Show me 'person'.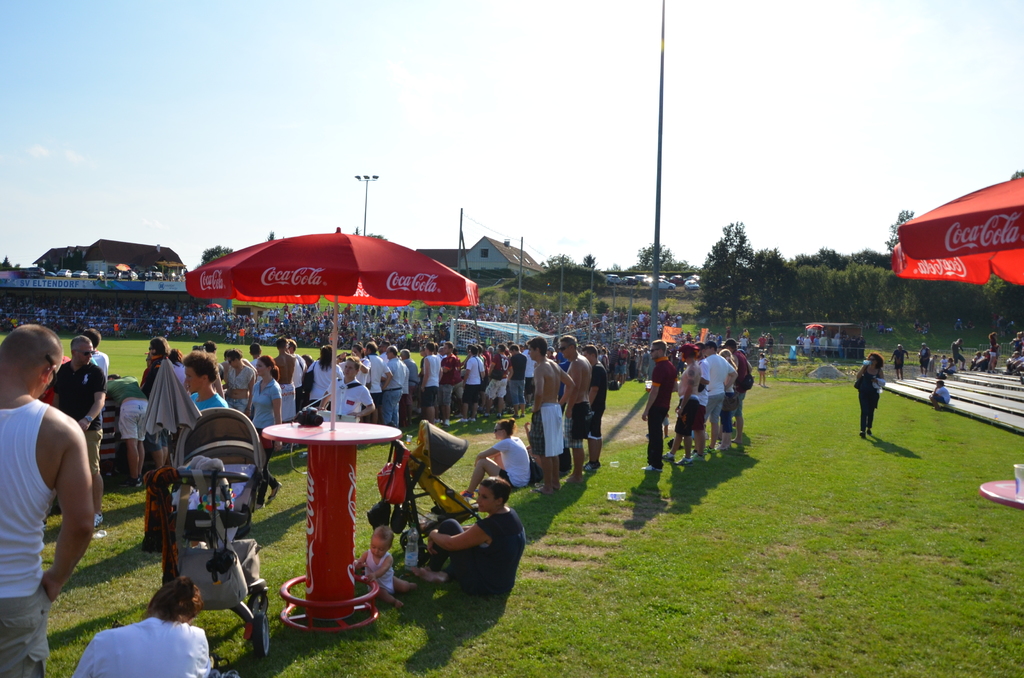
'person' is here: BBox(951, 339, 973, 373).
